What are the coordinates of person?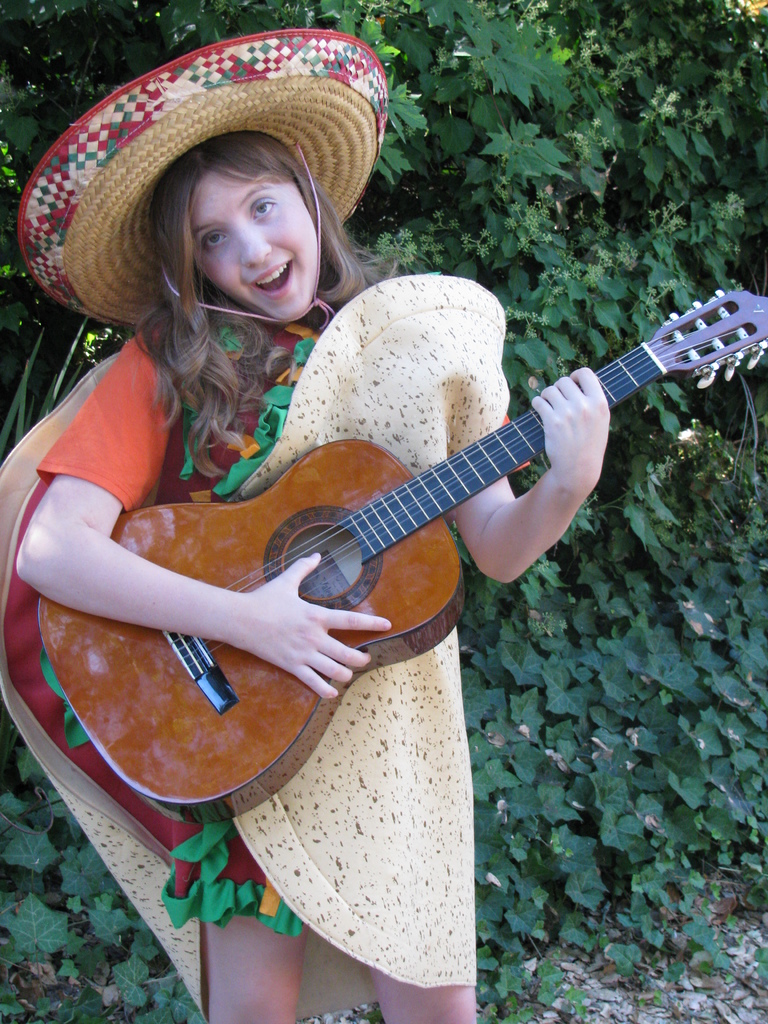
1, 52, 509, 1023.
